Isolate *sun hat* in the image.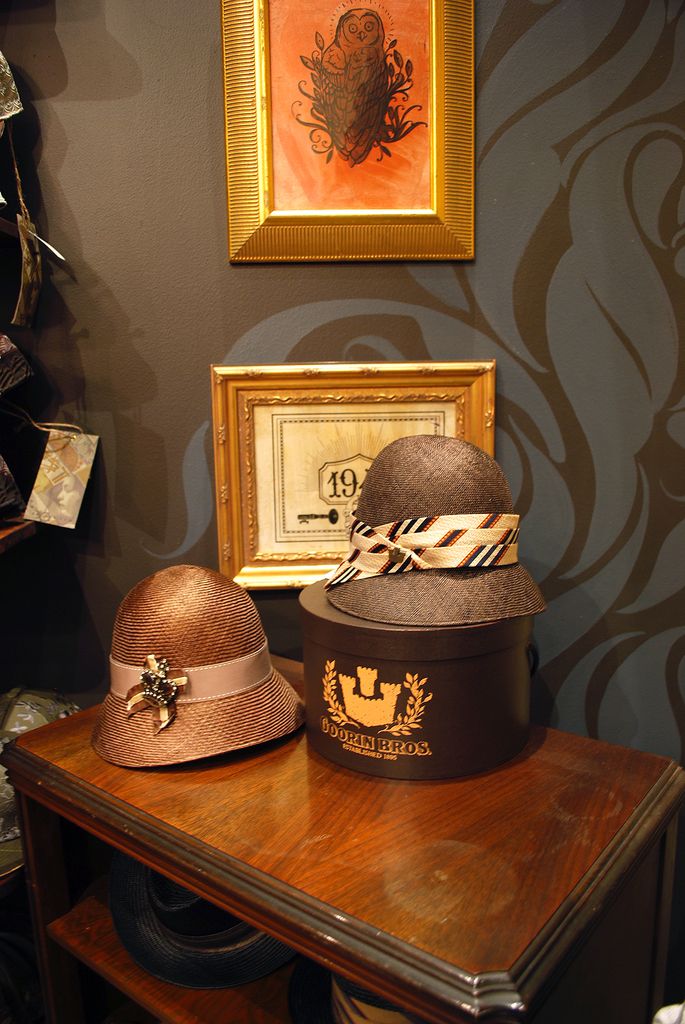
Isolated region: 305/567/552/774.
